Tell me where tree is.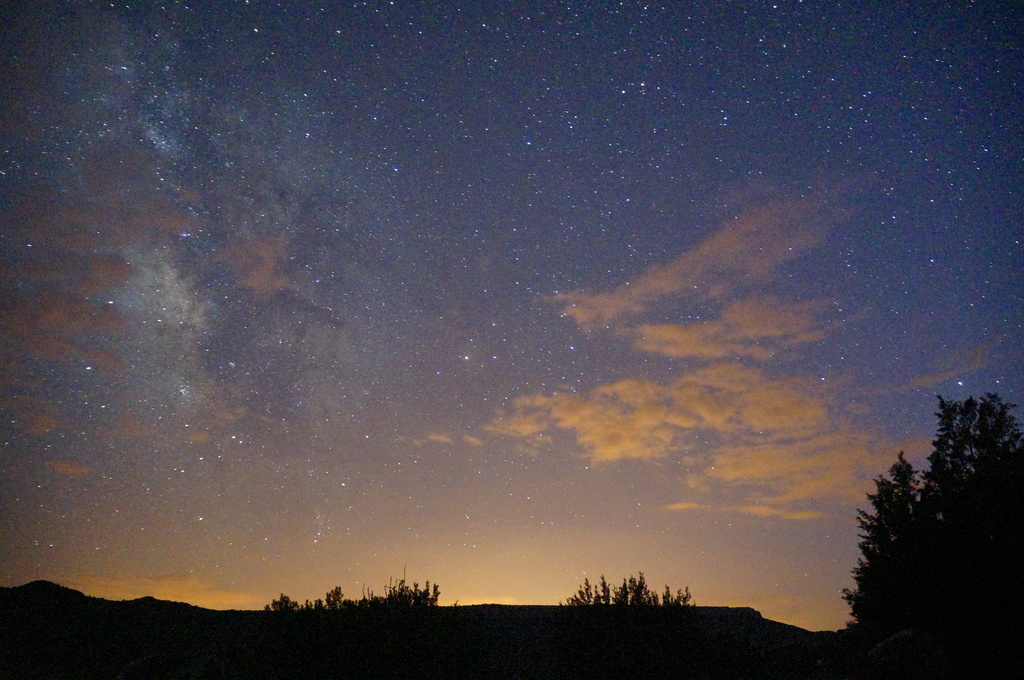
tree is at bbox=[264, 581, 394, 620].
